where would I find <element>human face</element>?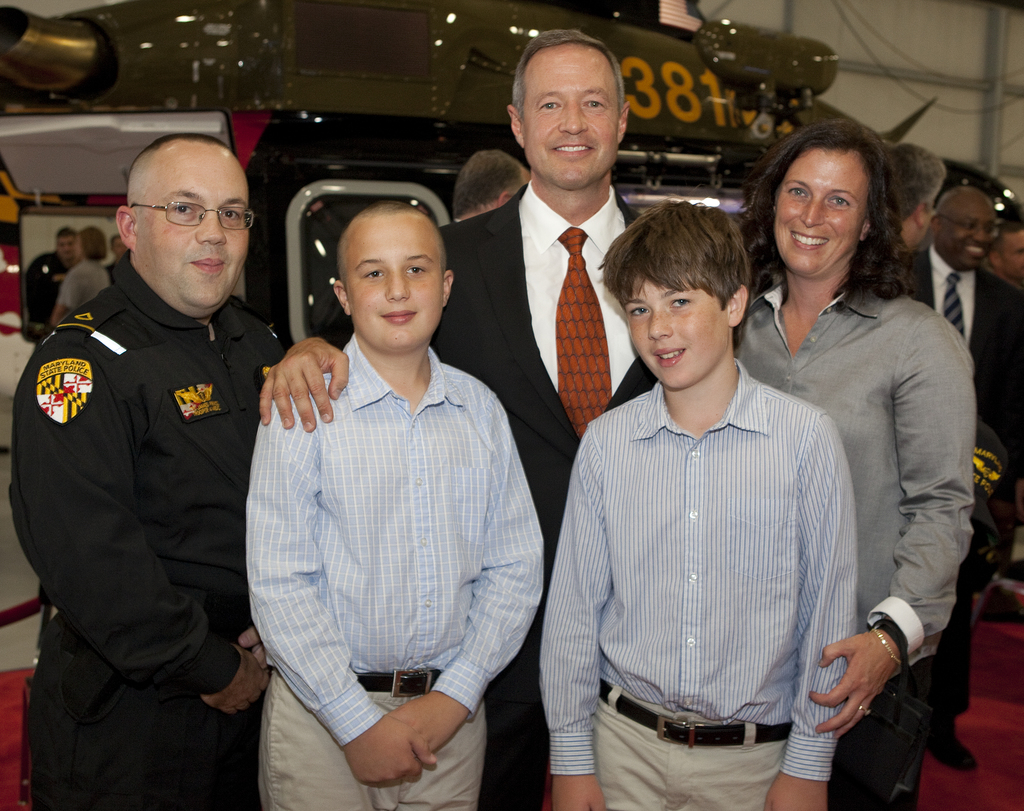
At <bbox>131, 146, 247, 312</bbox>.
